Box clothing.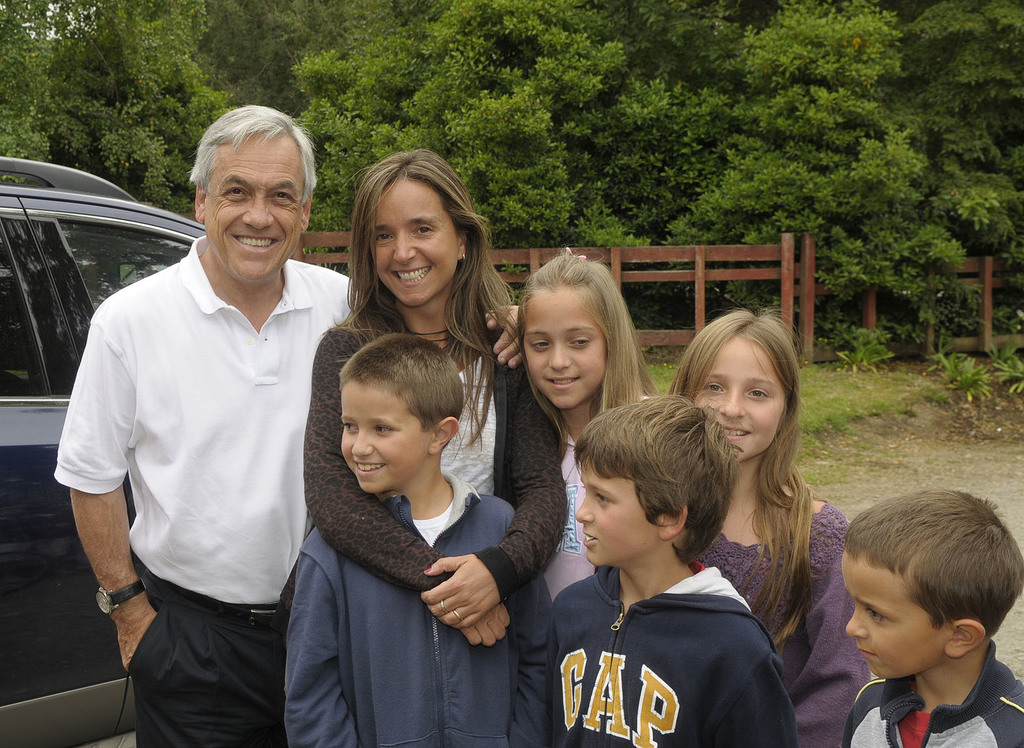
locate(697, 495, 871, 747).
